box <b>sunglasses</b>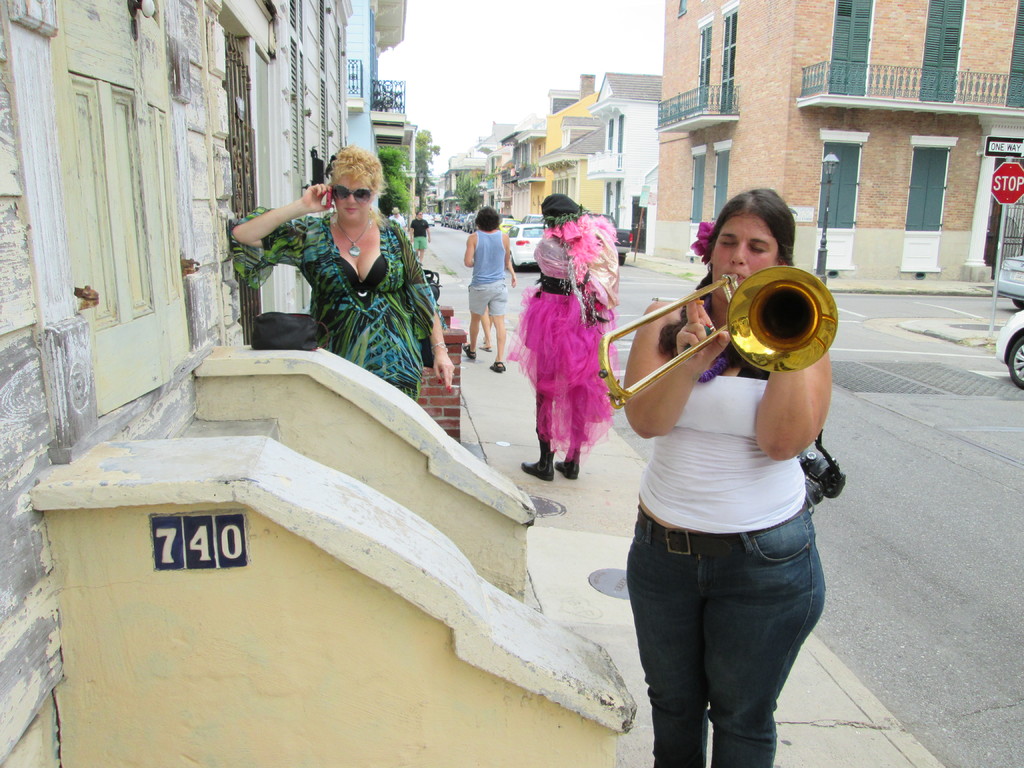
<bbox>333, 186, 372, 205</bbox>
